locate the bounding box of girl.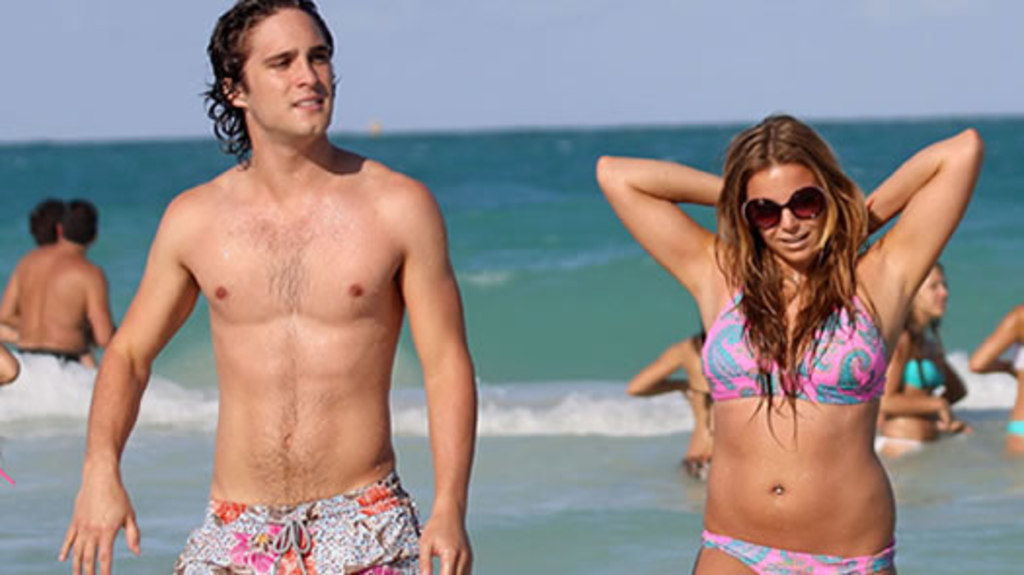
Bounding box: (876, 263, 971, 458).
